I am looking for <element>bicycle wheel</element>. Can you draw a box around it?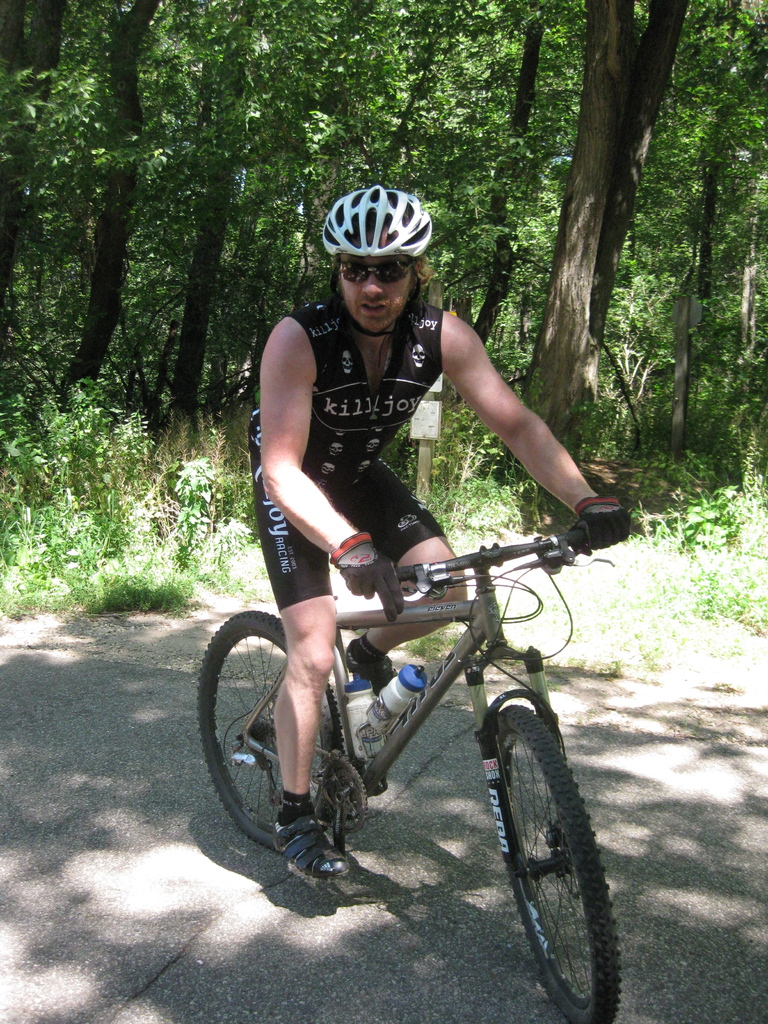
Sure, the bounding box is [194, 606, 341, 848].
